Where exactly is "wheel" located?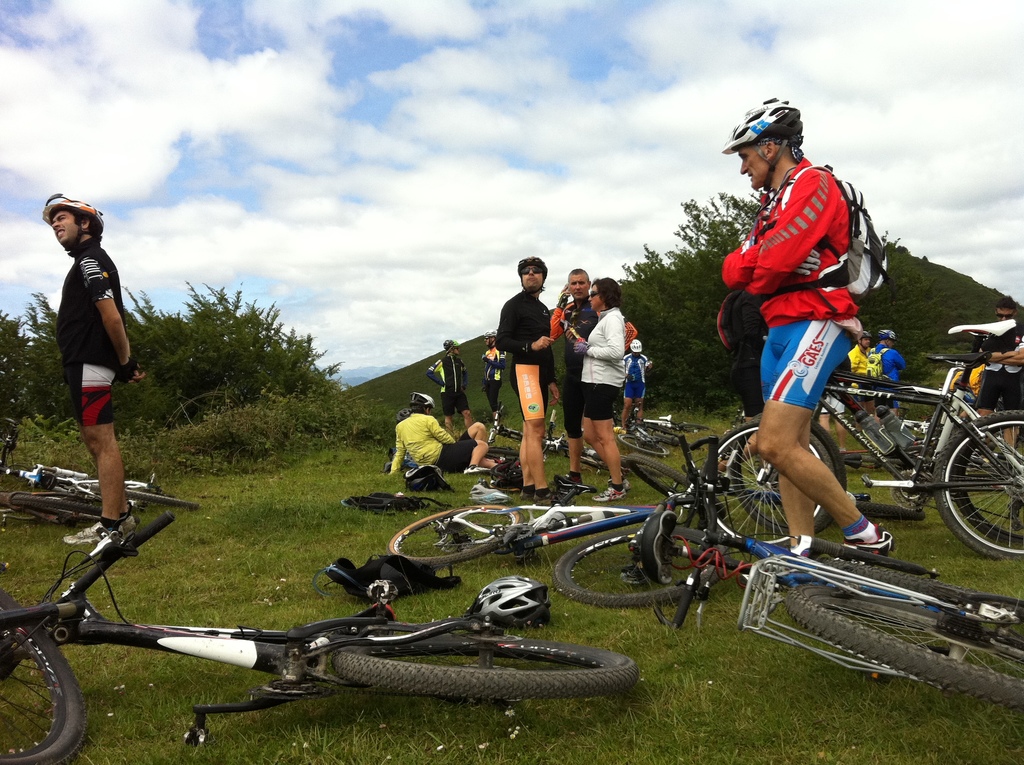
Its bounding box is left=631, top=457, right=701, bottom=498.
